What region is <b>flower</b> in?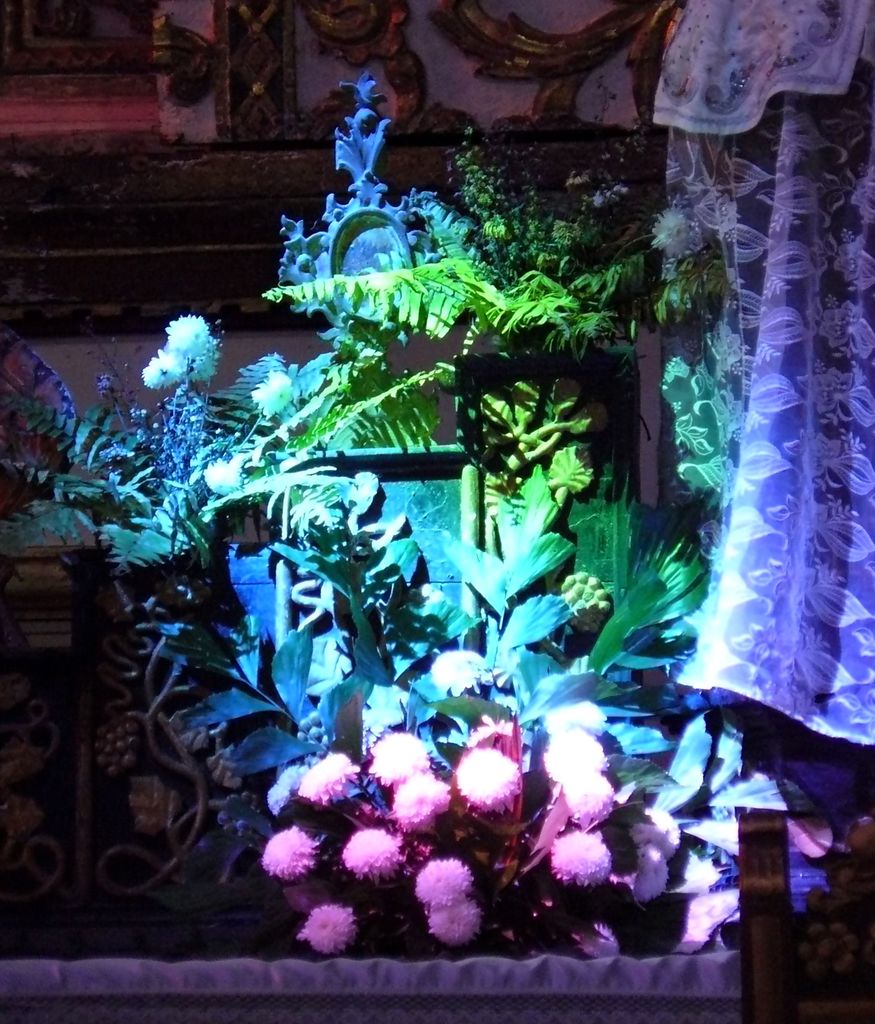
(x1=246, y1=370, x2=302, y2=422).
